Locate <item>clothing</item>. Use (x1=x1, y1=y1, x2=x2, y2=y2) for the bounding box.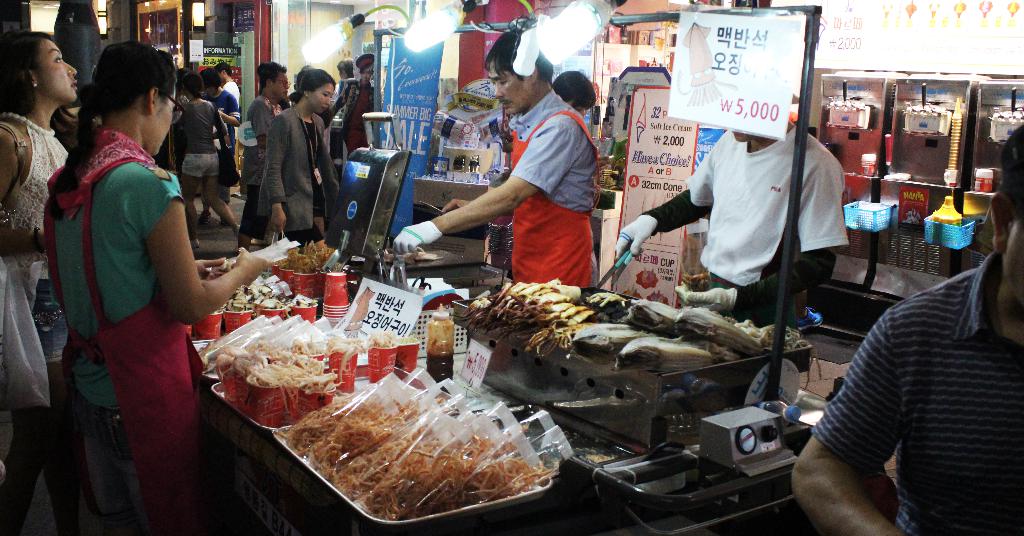
(x1=643, y1=116, x2=853, y2=352).
